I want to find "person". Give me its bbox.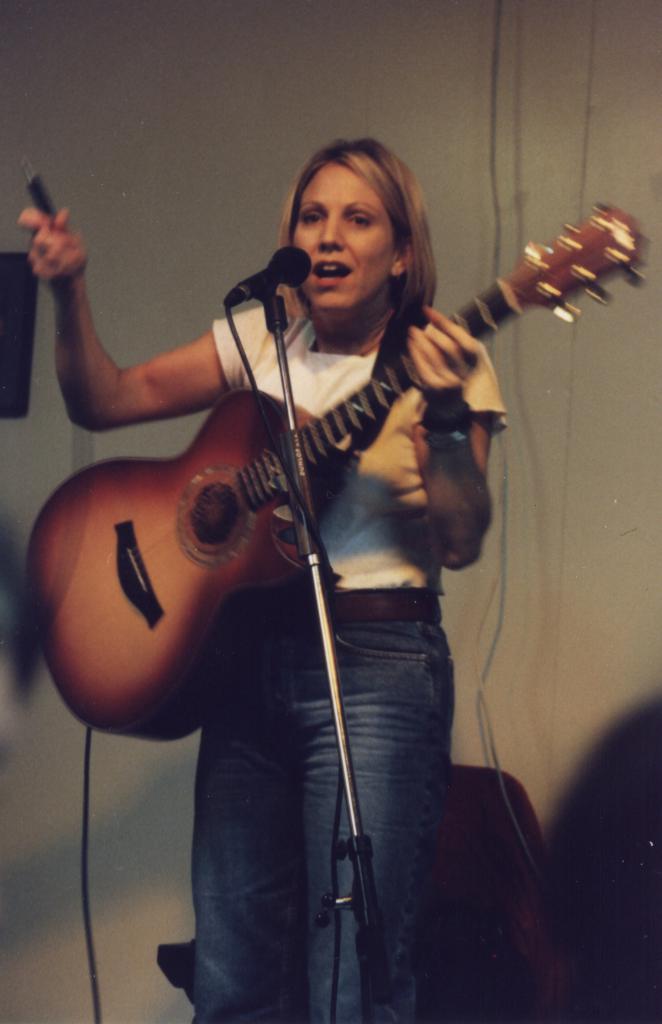
{"left": 13, "top": 137, "right": 517, "bottom": 1022}.
